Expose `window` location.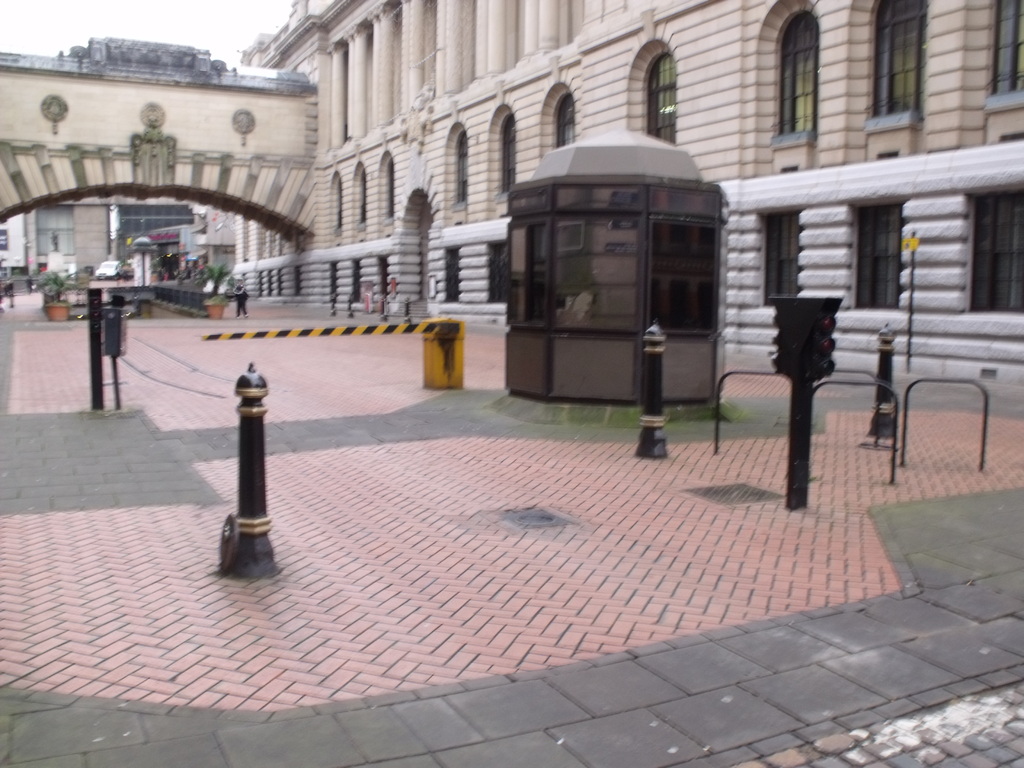
Exposed at 965 197 1022 307.
